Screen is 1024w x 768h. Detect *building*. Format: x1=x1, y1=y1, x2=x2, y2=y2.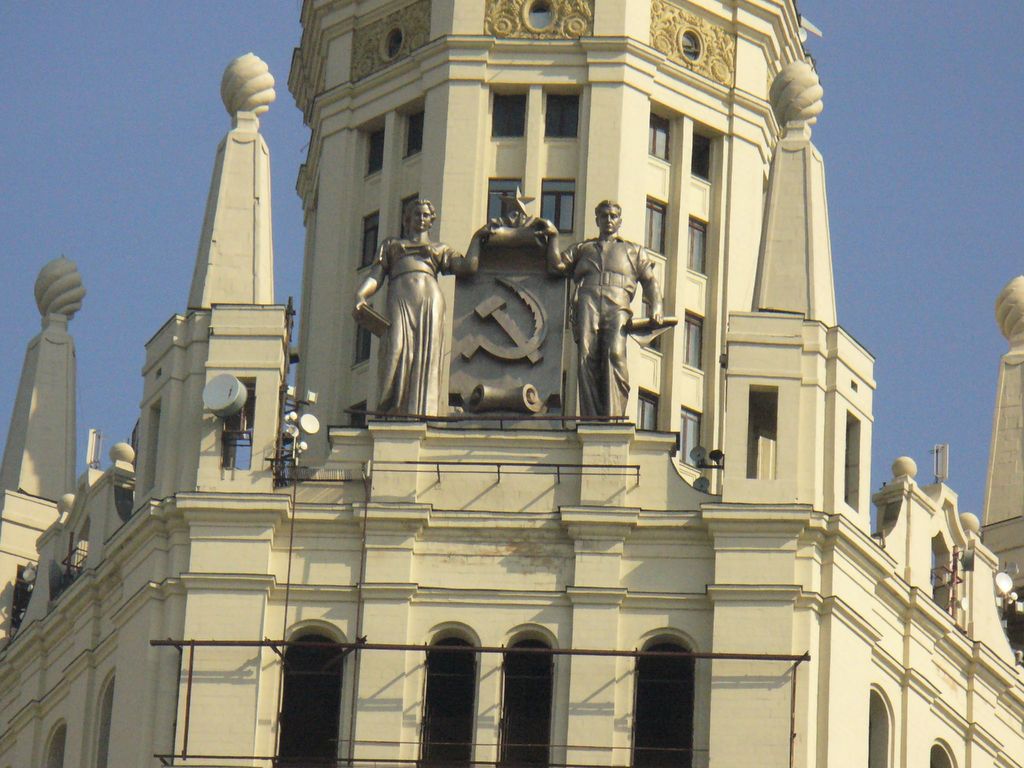
x1=0, y1=0, x2=1023, y2=767.
